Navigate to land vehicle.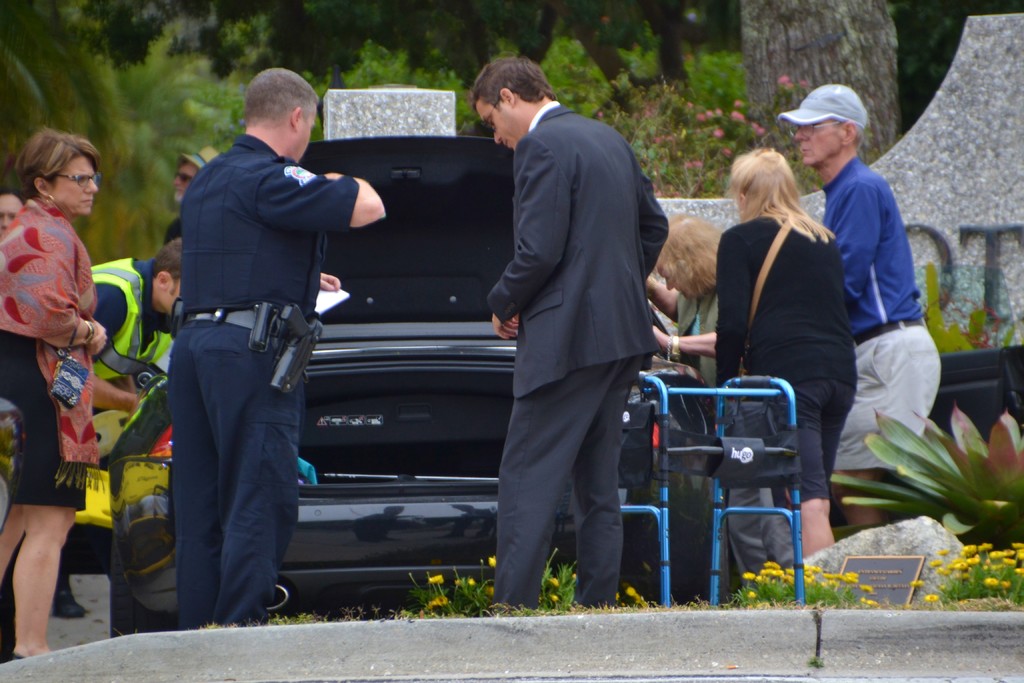
Navigation target: region(99, 122, 637, 624).
